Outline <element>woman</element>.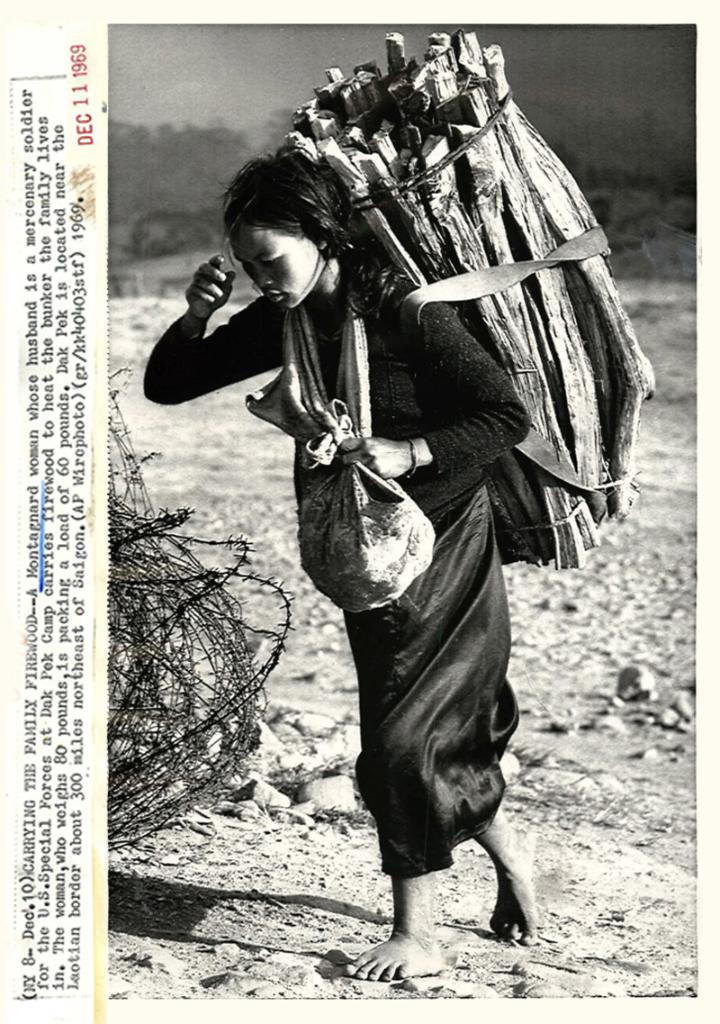
Outline: {"left": 179, "top": 108, "right": 595, "bottom": 929}.
